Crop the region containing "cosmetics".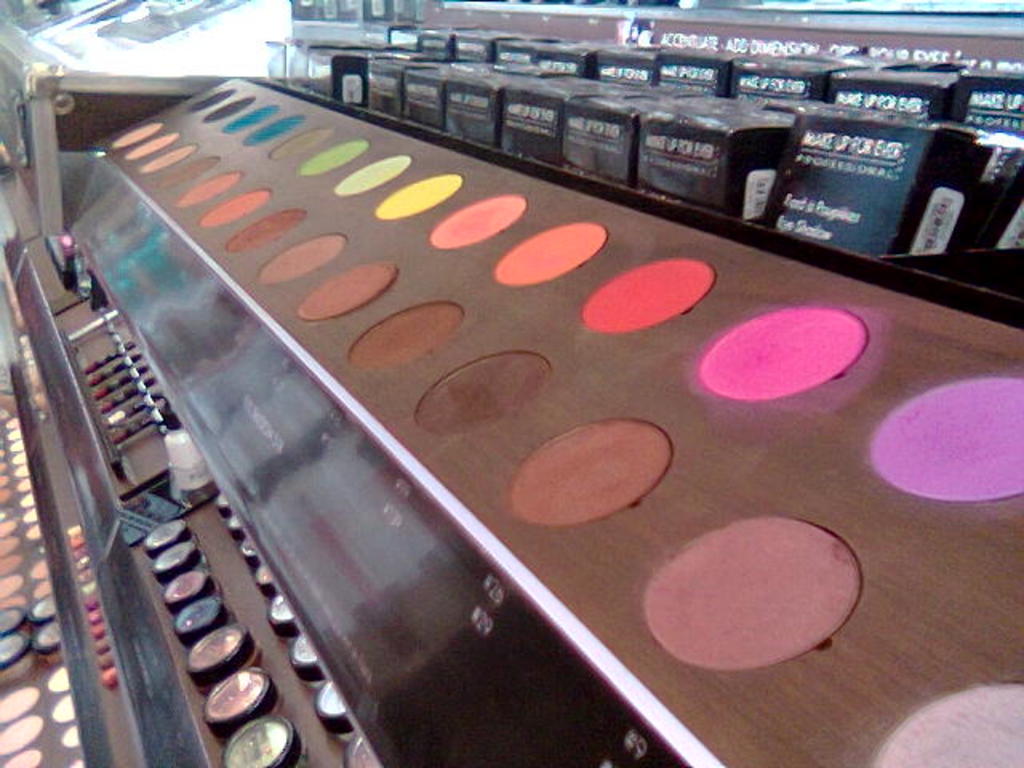
Crop region: {"left": 0, "top": 512, "right": 18, "bottom": 539}.
